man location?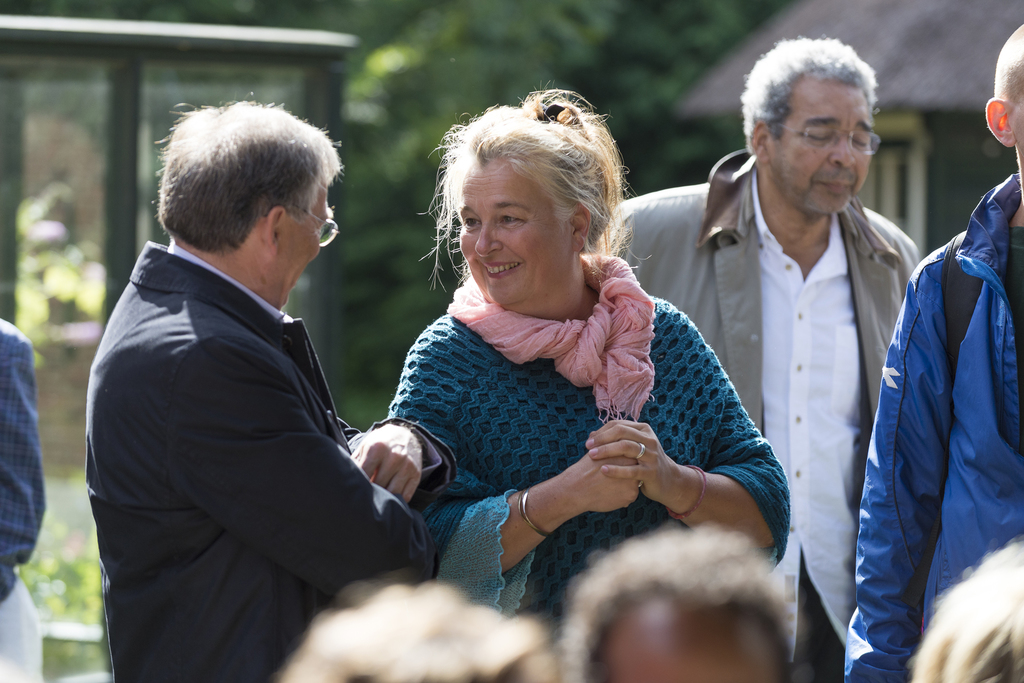
[x1=75, y1=93, x2=461, y2=682]
